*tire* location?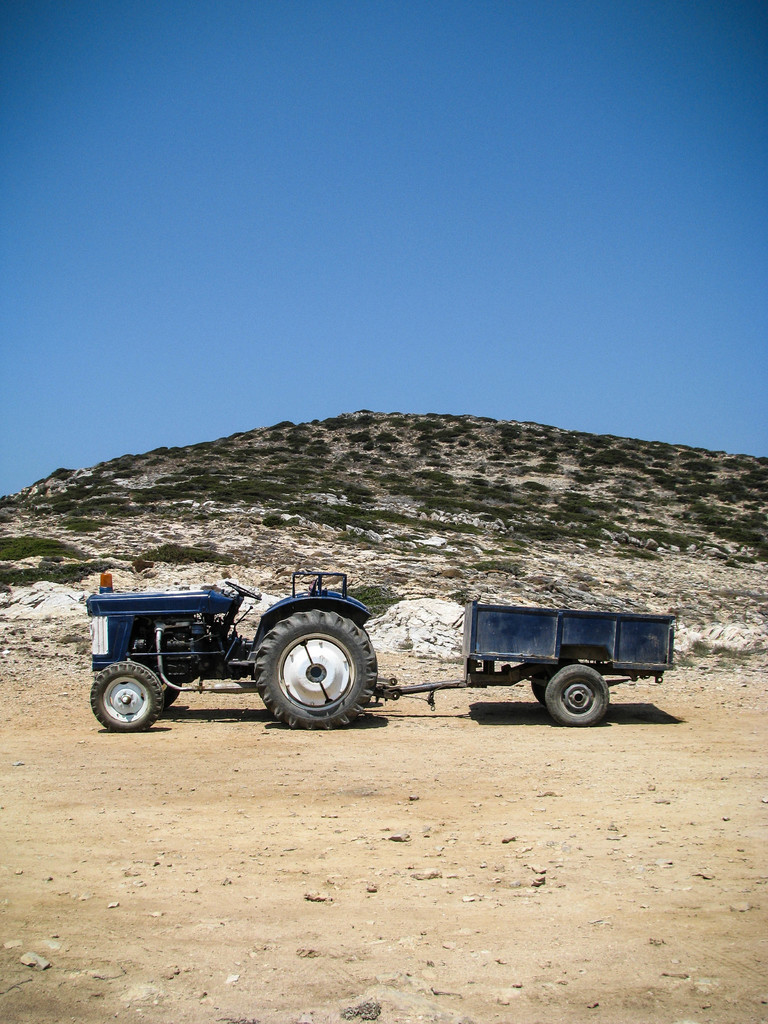
bbox(158, 681, 179, 711)
